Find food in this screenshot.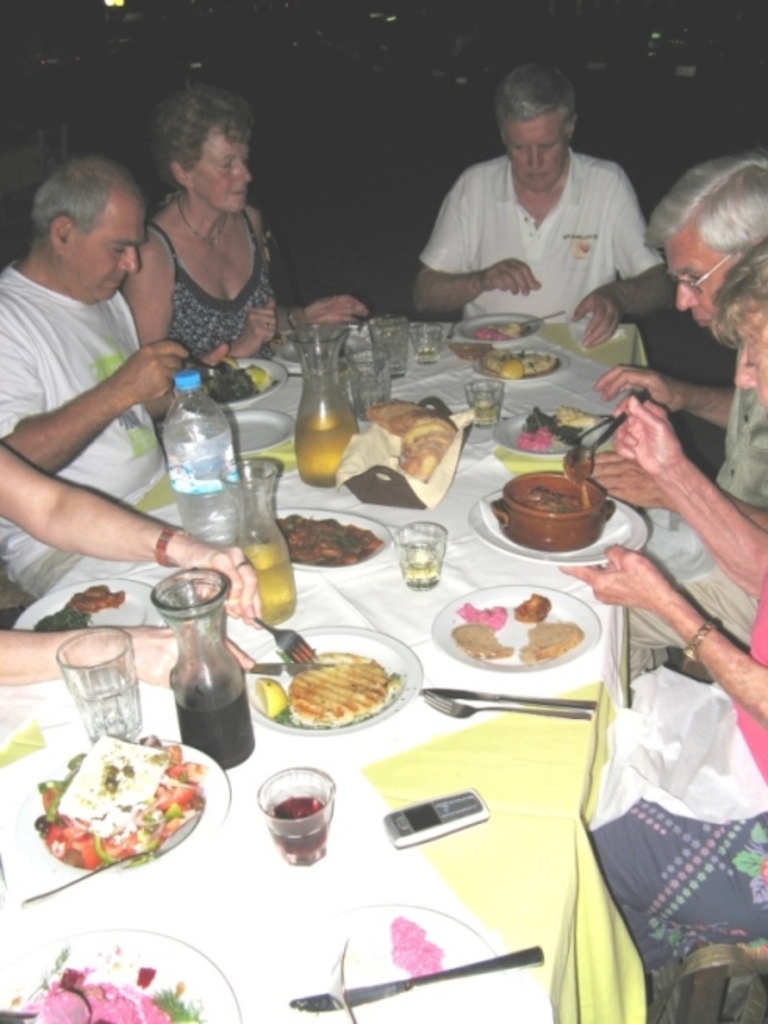
The bounding box for food is <region>36, 729, 200, 868</region>.
